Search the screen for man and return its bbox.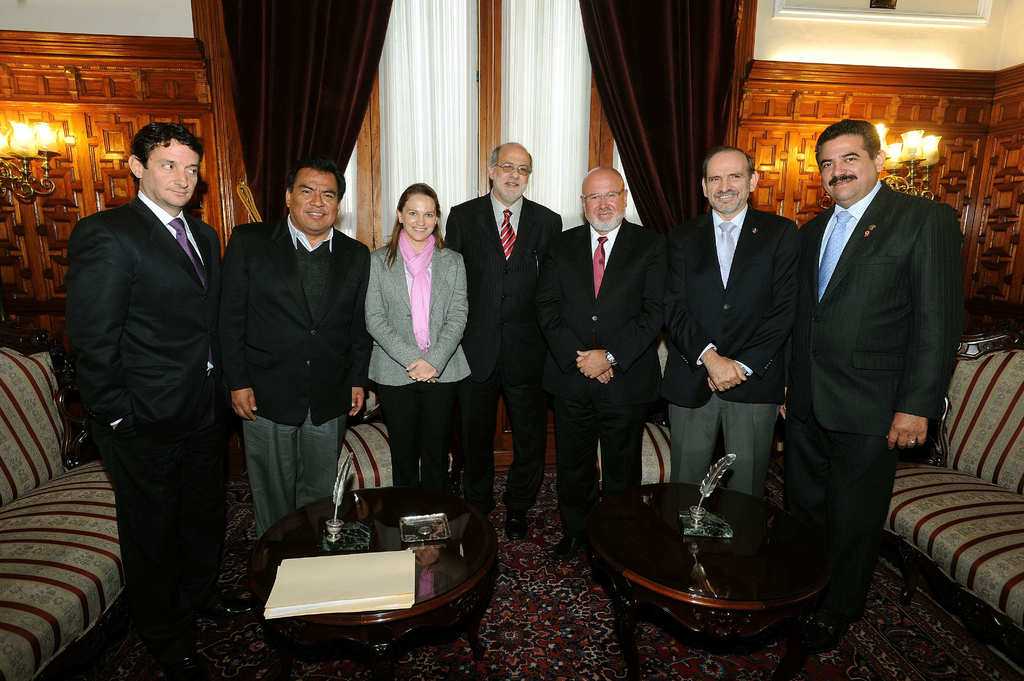
Found: box(217, 156, 374, 547).
